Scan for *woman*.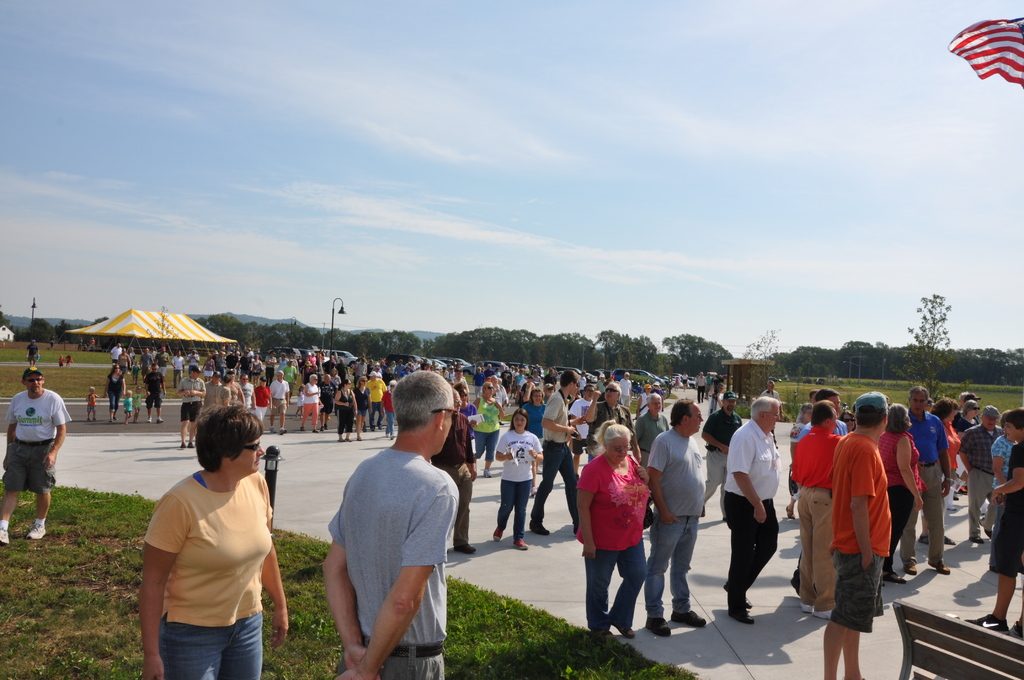
Scan result: box(335, 380, 358, 442).
